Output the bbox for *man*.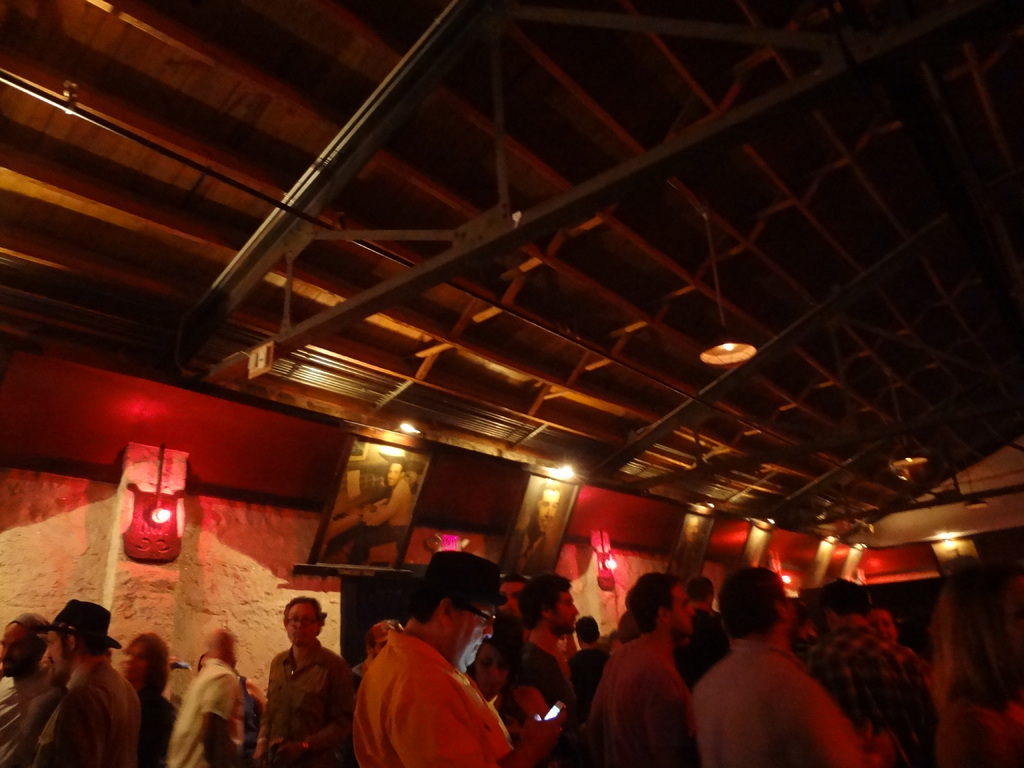
box(244, 603, 346, 764).
